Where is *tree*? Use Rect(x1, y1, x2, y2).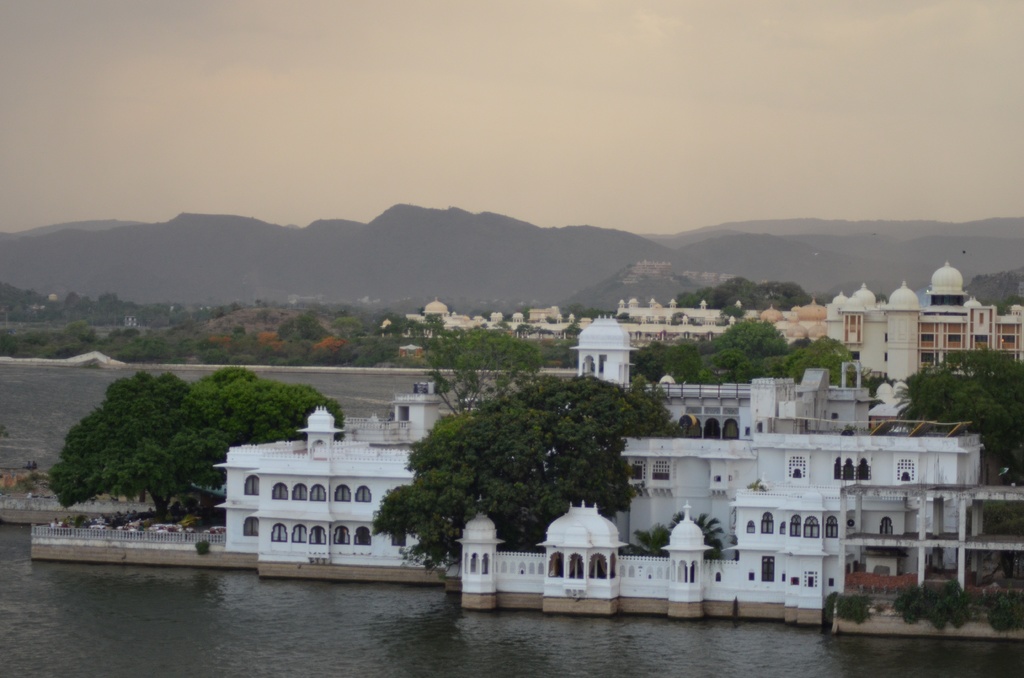
Rect(892, 349, 1022, 479).
